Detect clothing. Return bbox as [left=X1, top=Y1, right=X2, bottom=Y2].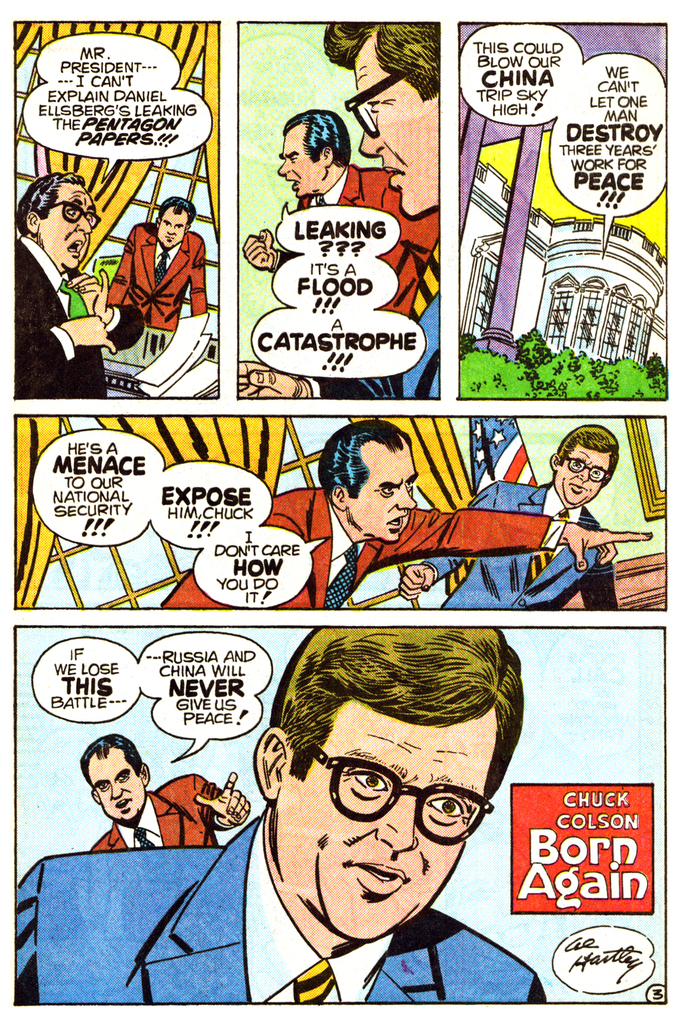
[left=0, top=822, right=564, bottom=1012].
